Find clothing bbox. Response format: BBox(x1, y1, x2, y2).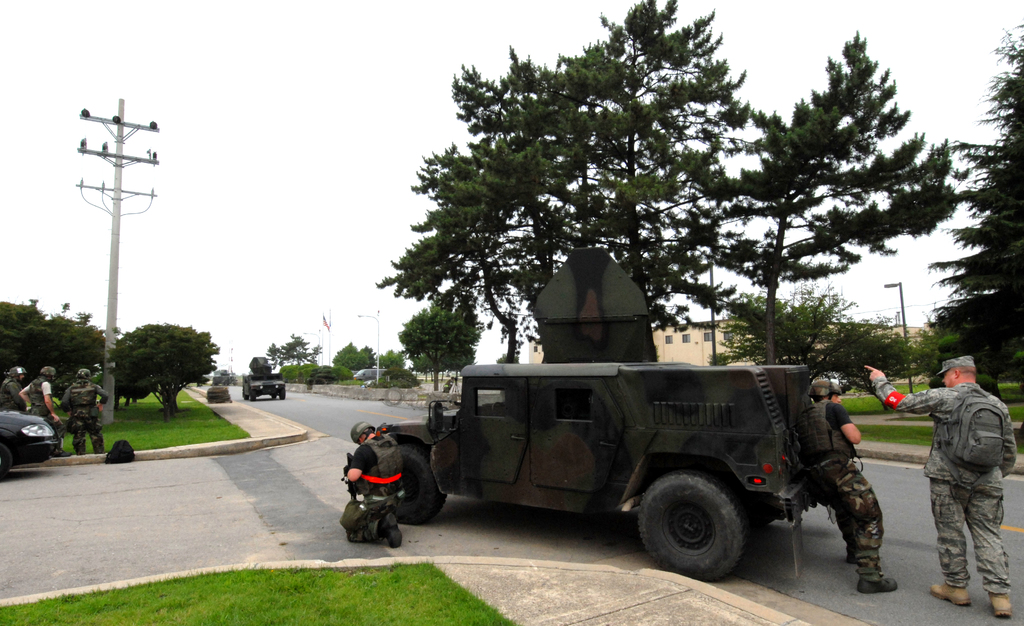
BBox(79, 384, 107, 452).
